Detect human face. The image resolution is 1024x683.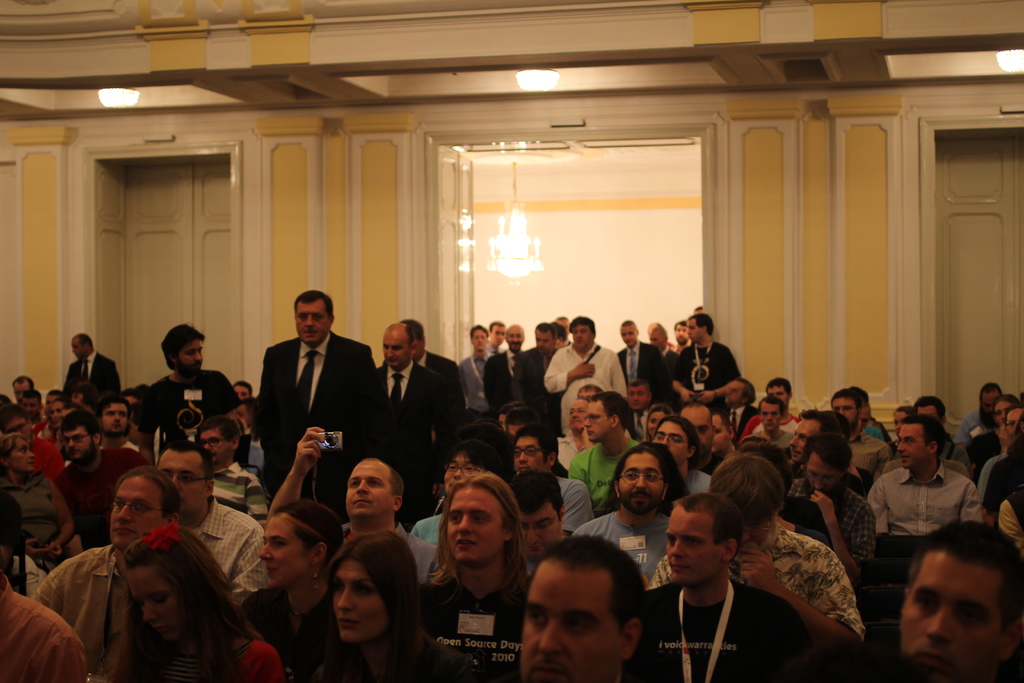
x1=383, y1=329, x2=414, y2=368.
